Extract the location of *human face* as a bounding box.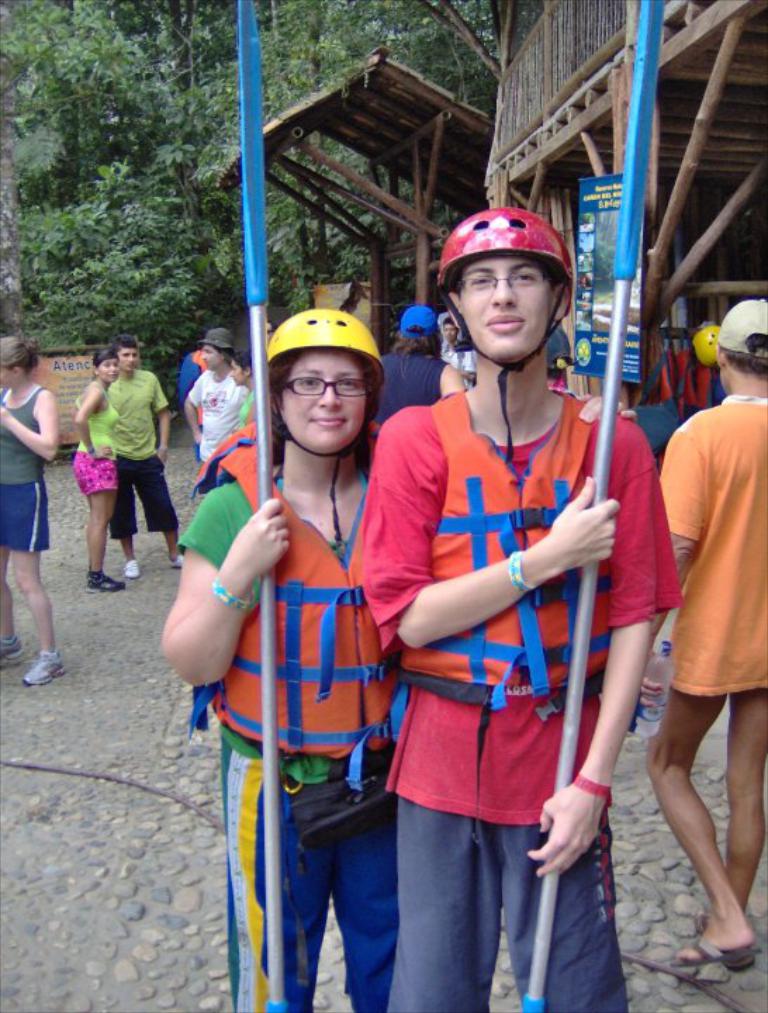
x1=121, y1=348, x2=138, y2=369.
